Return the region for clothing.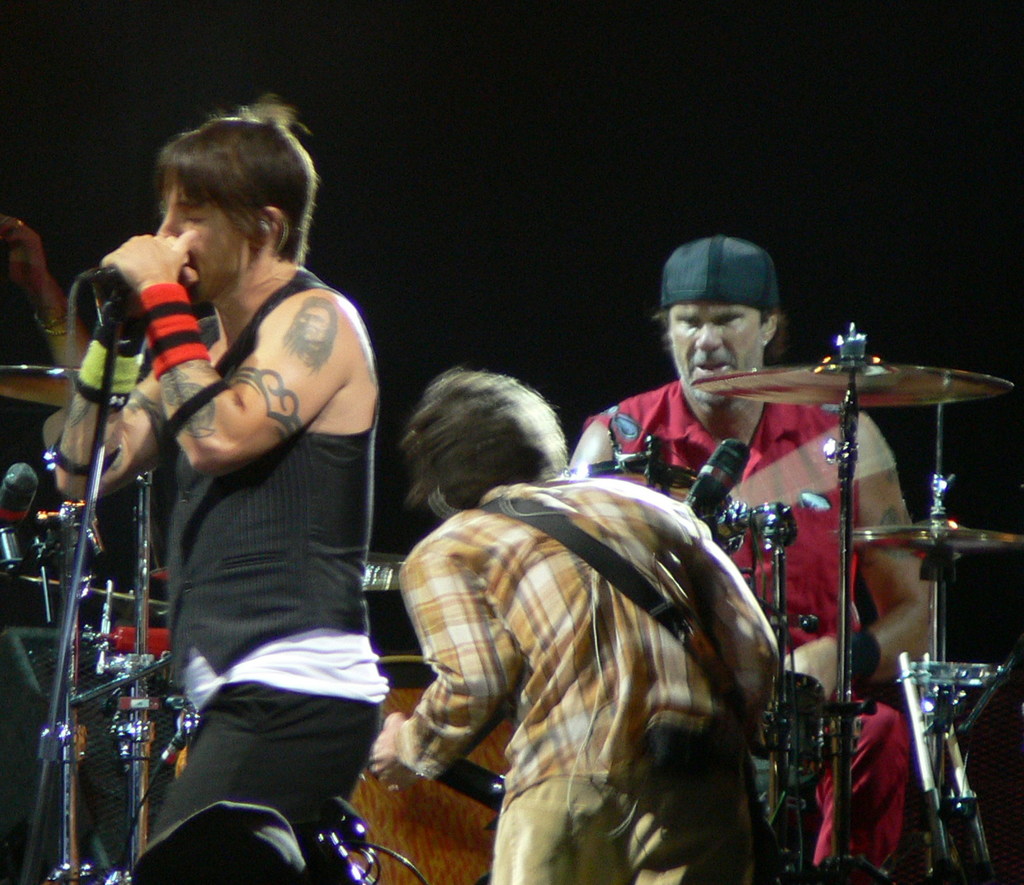
145/268/388/884.
